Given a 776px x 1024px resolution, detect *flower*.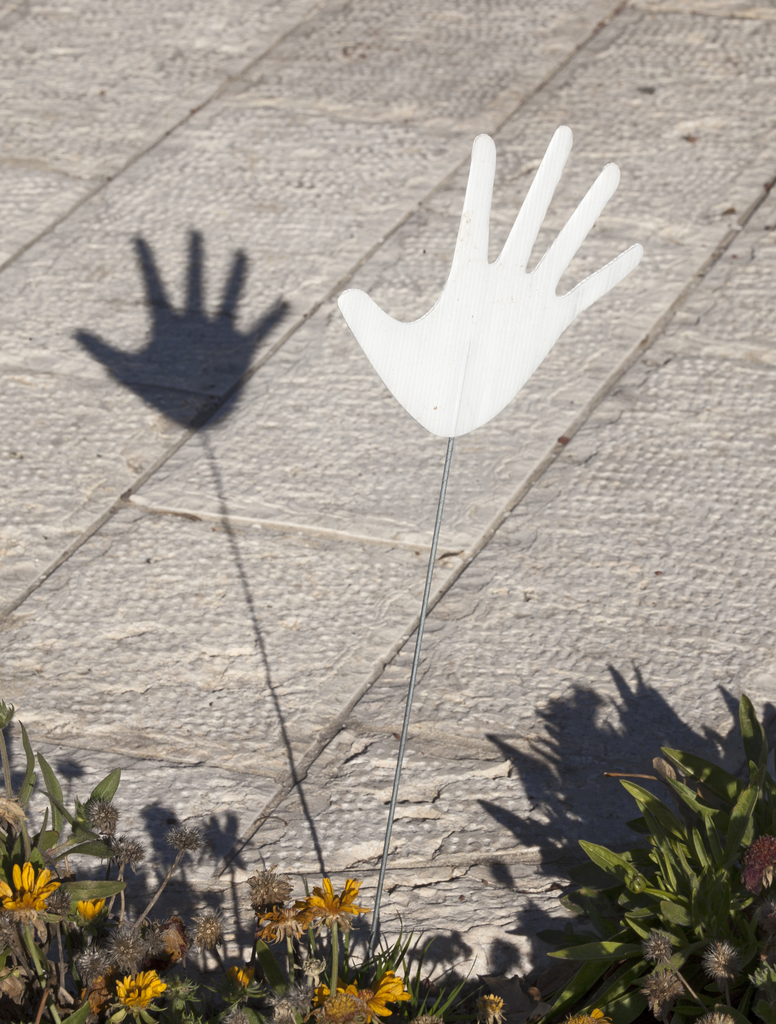
[68, 899, 108, 916].
